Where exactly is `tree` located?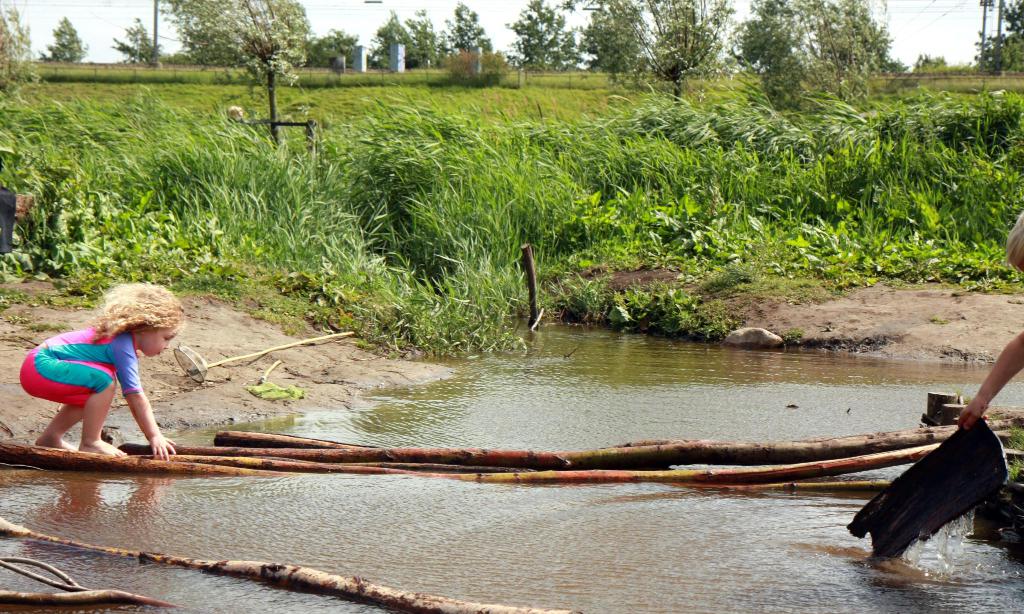
Its bounding box is l=41, t=12, r=86, b=65.
